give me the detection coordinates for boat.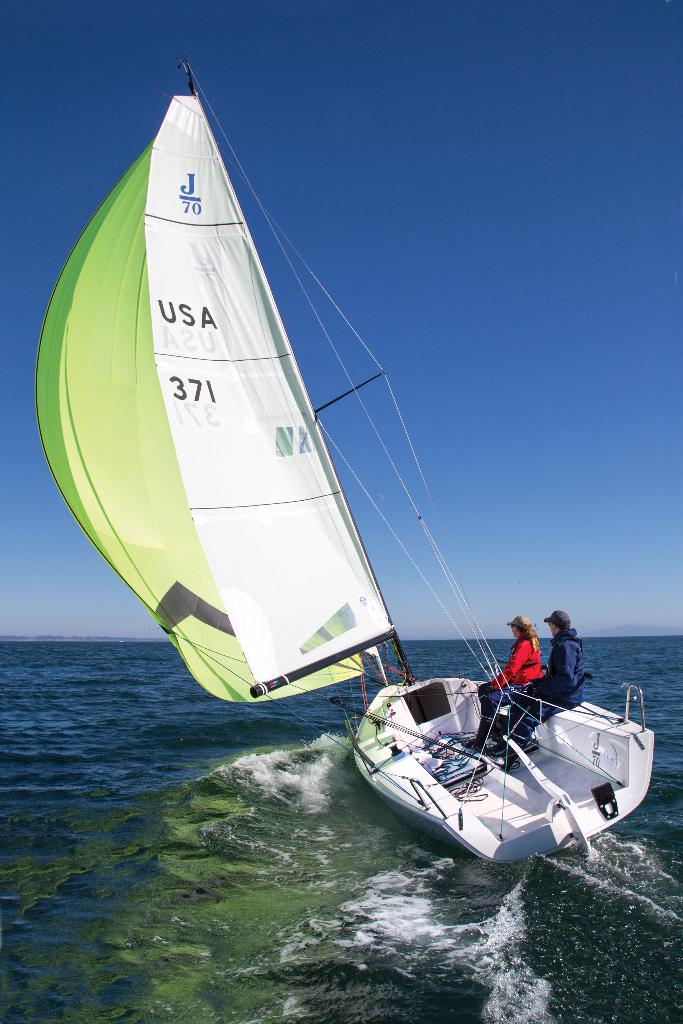
[left=22, top=87, right=615, bottom=851].
